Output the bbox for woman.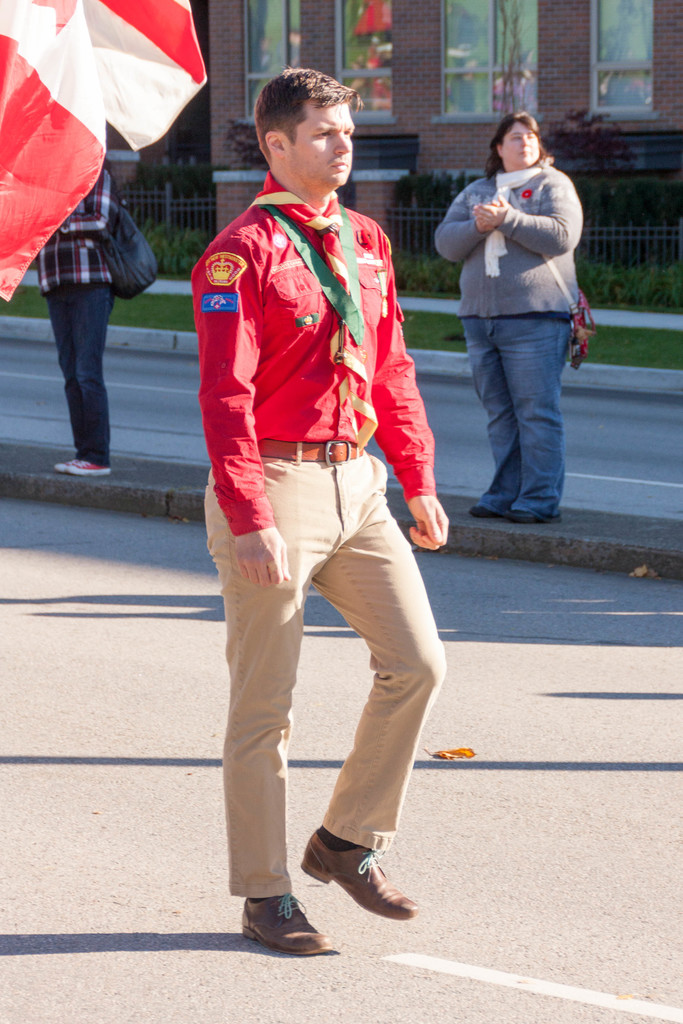
[430, 106, 599, 555].
